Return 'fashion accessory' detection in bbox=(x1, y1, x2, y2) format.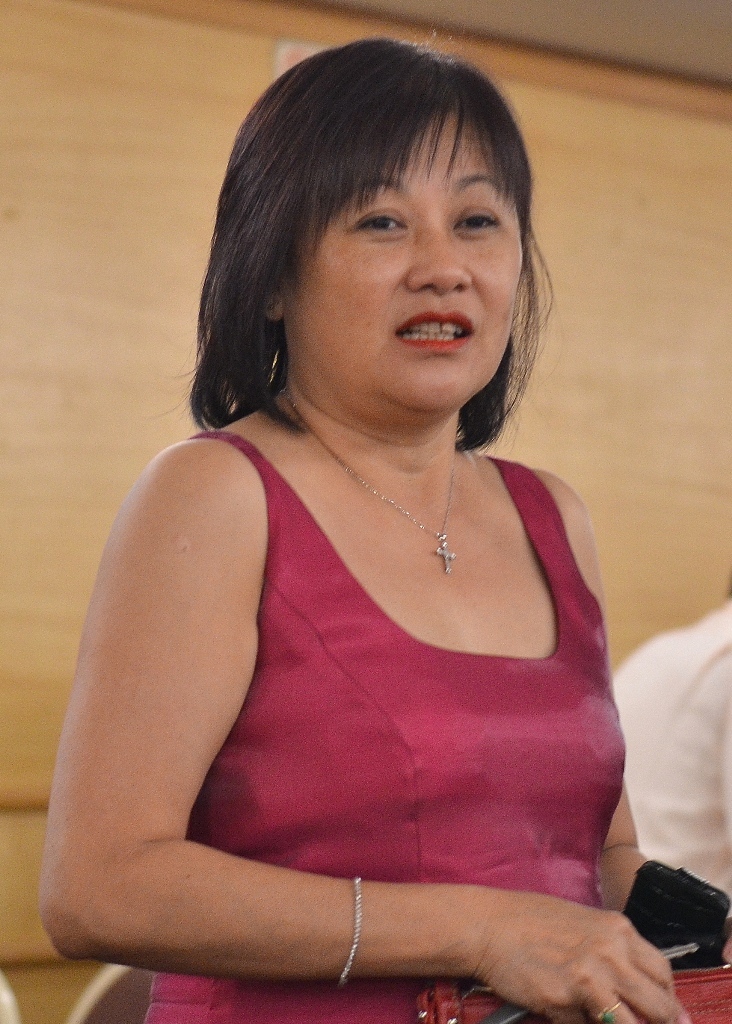
bbox=(405, 957, 731, 1023).
